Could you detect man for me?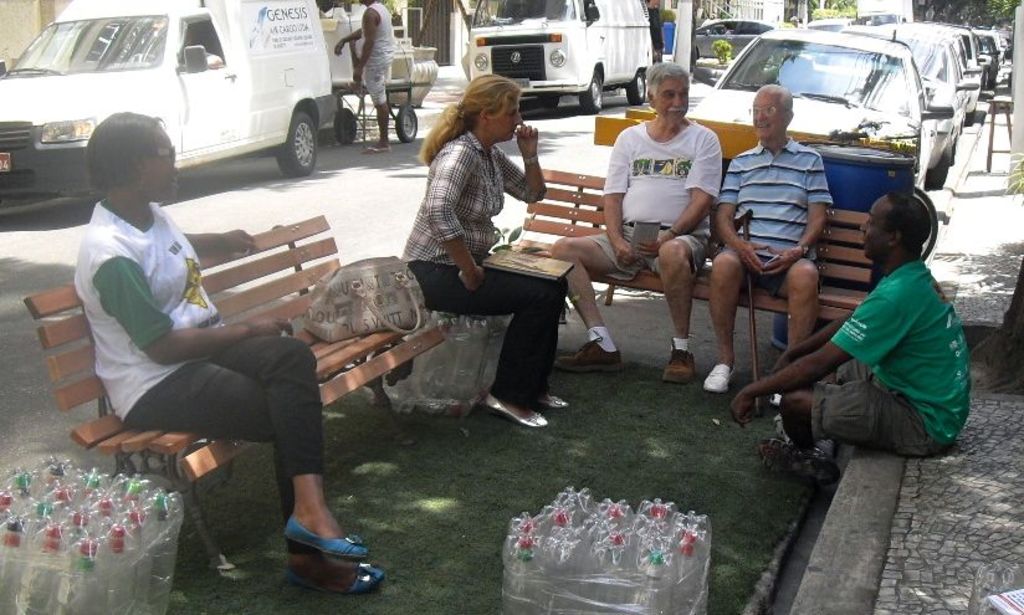
Detection result: <box>762,171,984,470</box>.
